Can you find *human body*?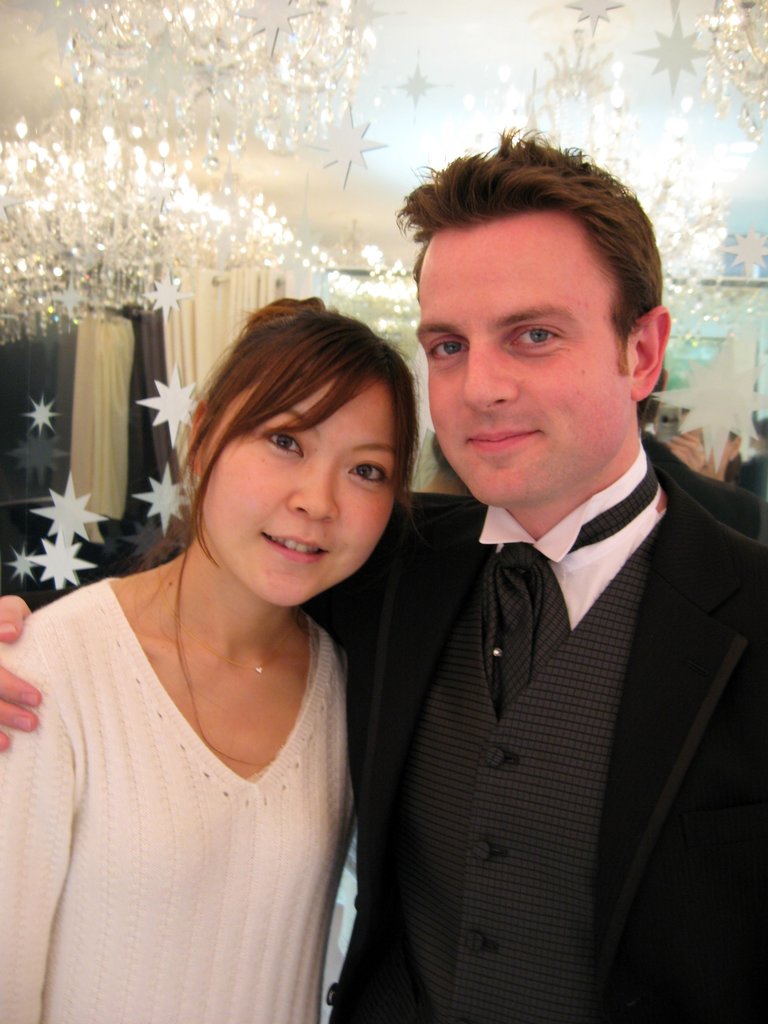
Yes, bounding box: bbox(0, 422, 767, 1023).
